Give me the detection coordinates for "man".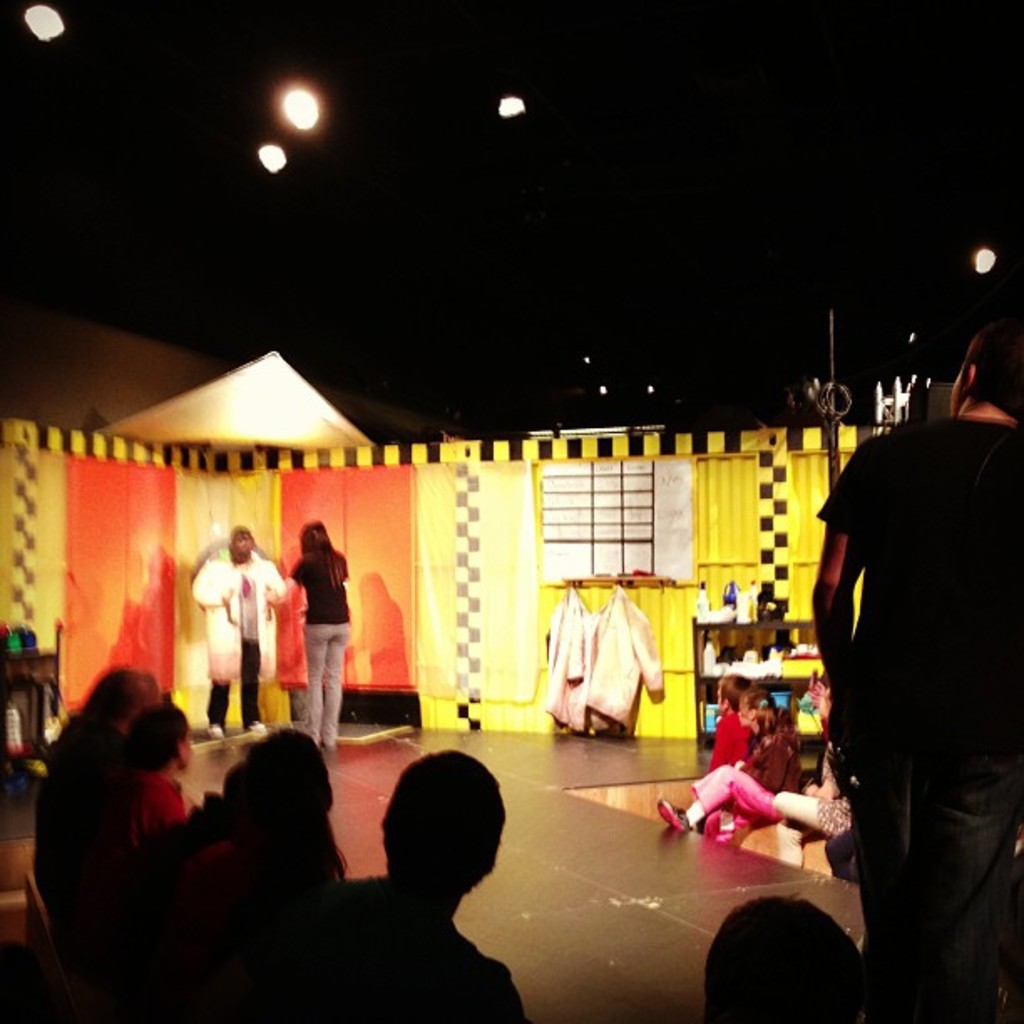
x1=798, y1=306, x2=1011, y2=1016.
